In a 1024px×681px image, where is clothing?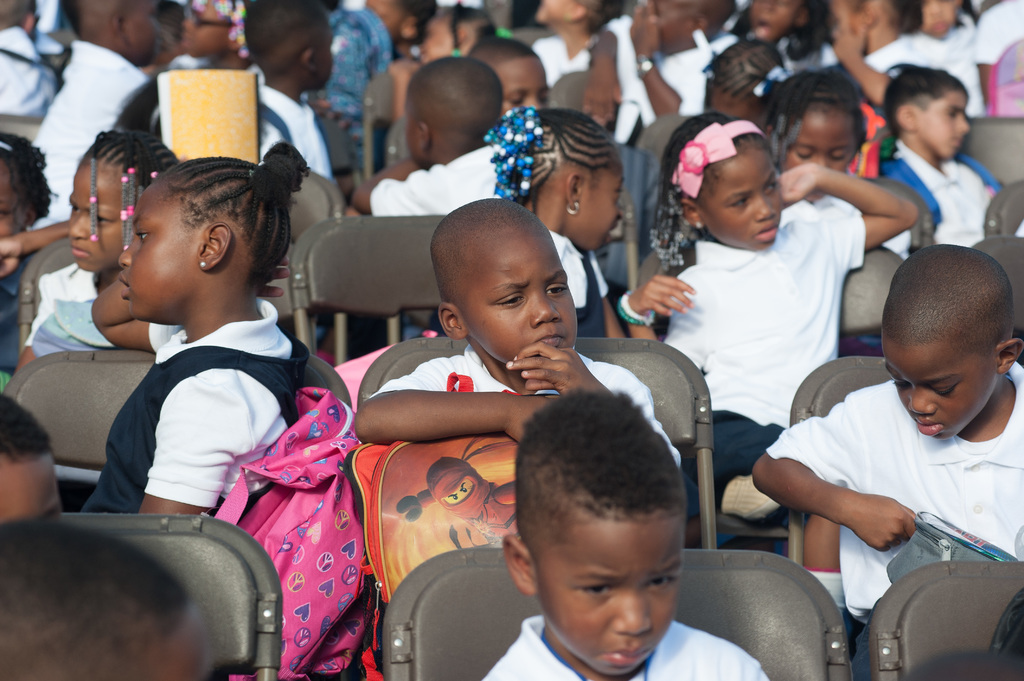
{"left": 651, "top": 198, "right": 868, "bottom": 511}.
